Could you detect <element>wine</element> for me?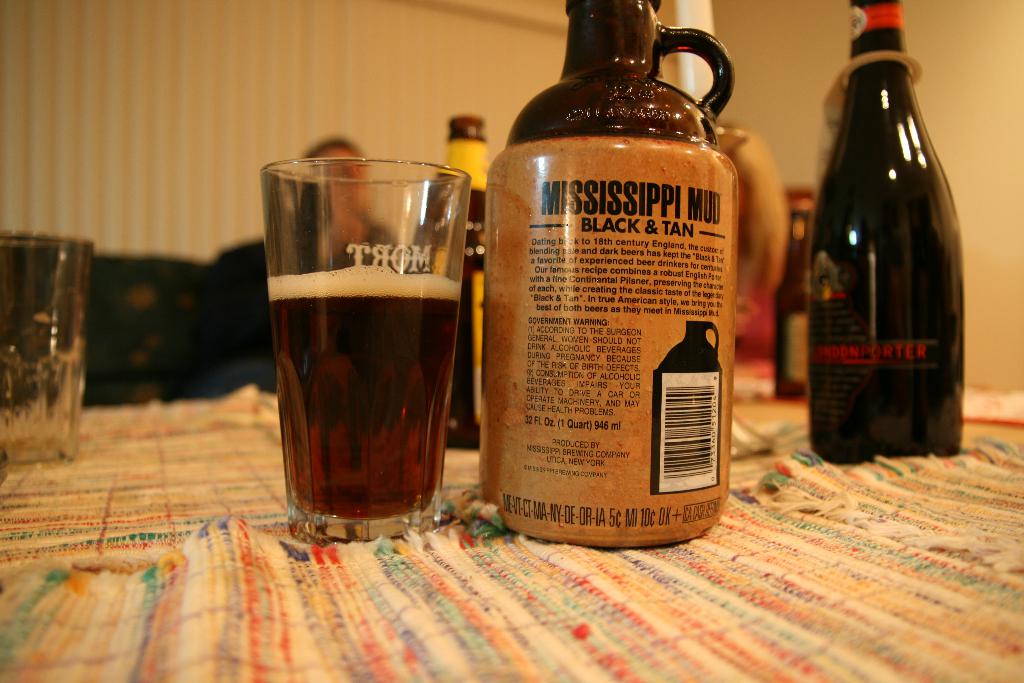
Detection result: 429 115 508 449.
